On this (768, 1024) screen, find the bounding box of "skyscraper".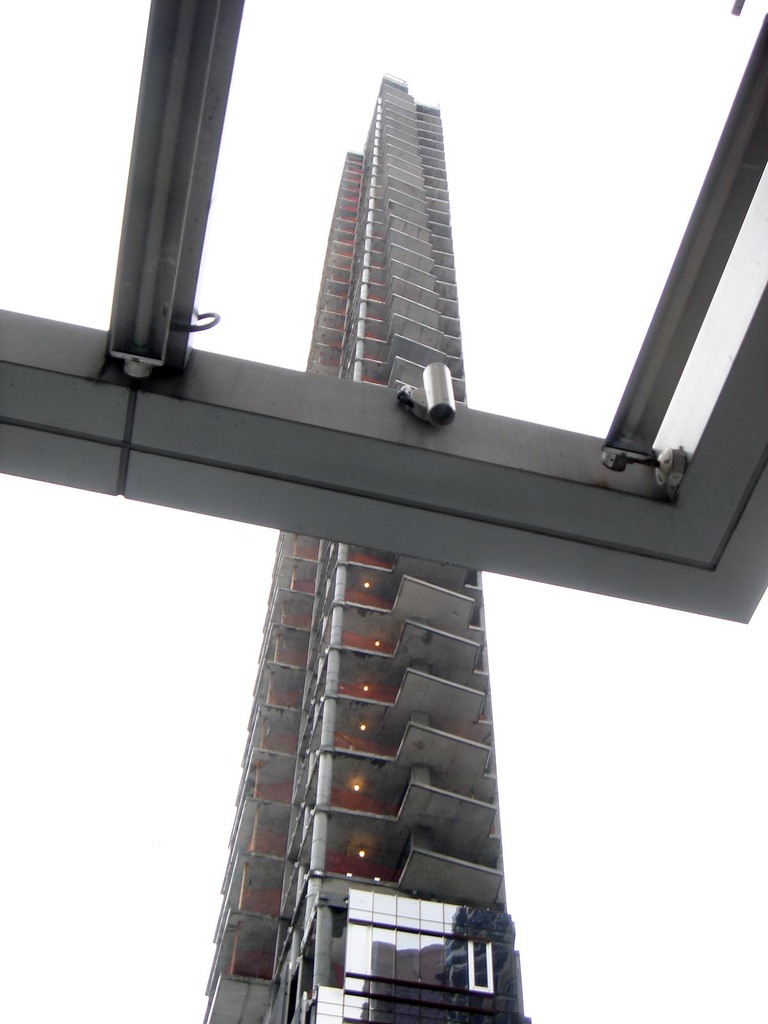
Bounding box: bbox=(214, 74, 514, 1023).
